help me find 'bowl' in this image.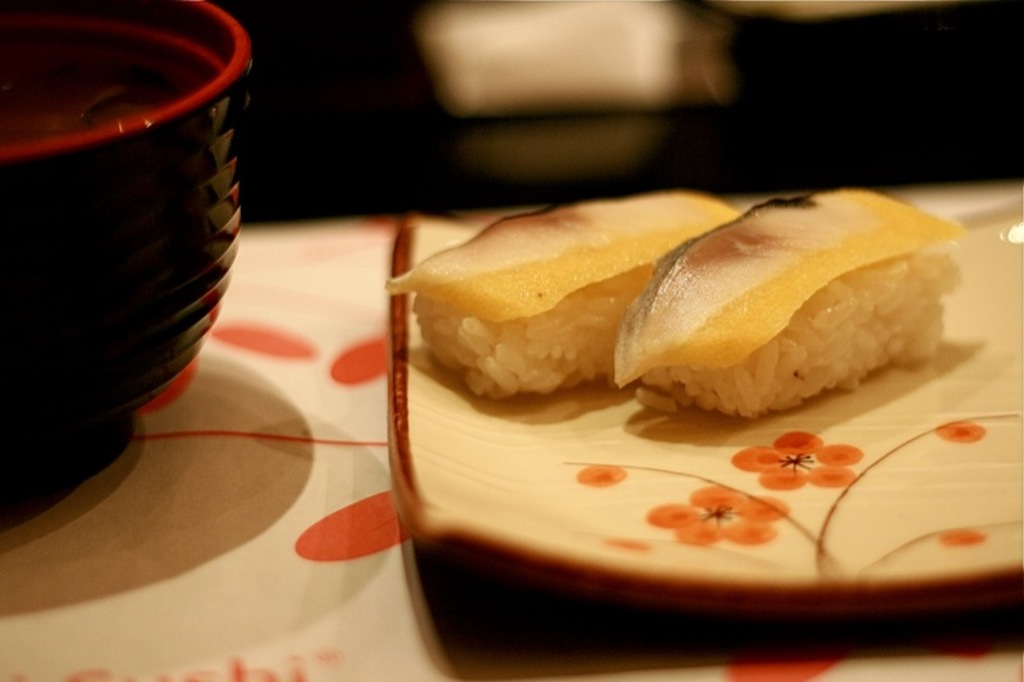
Found it: x1=19, y1=35, x2=251, y2=445.
